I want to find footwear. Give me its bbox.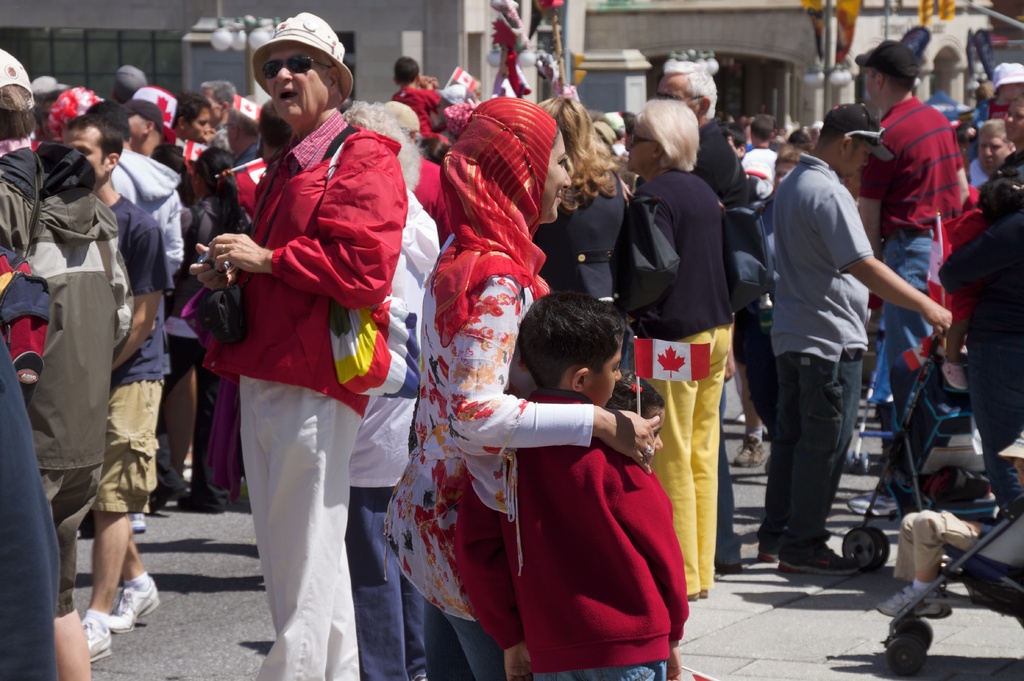
[846,492,897,517].
